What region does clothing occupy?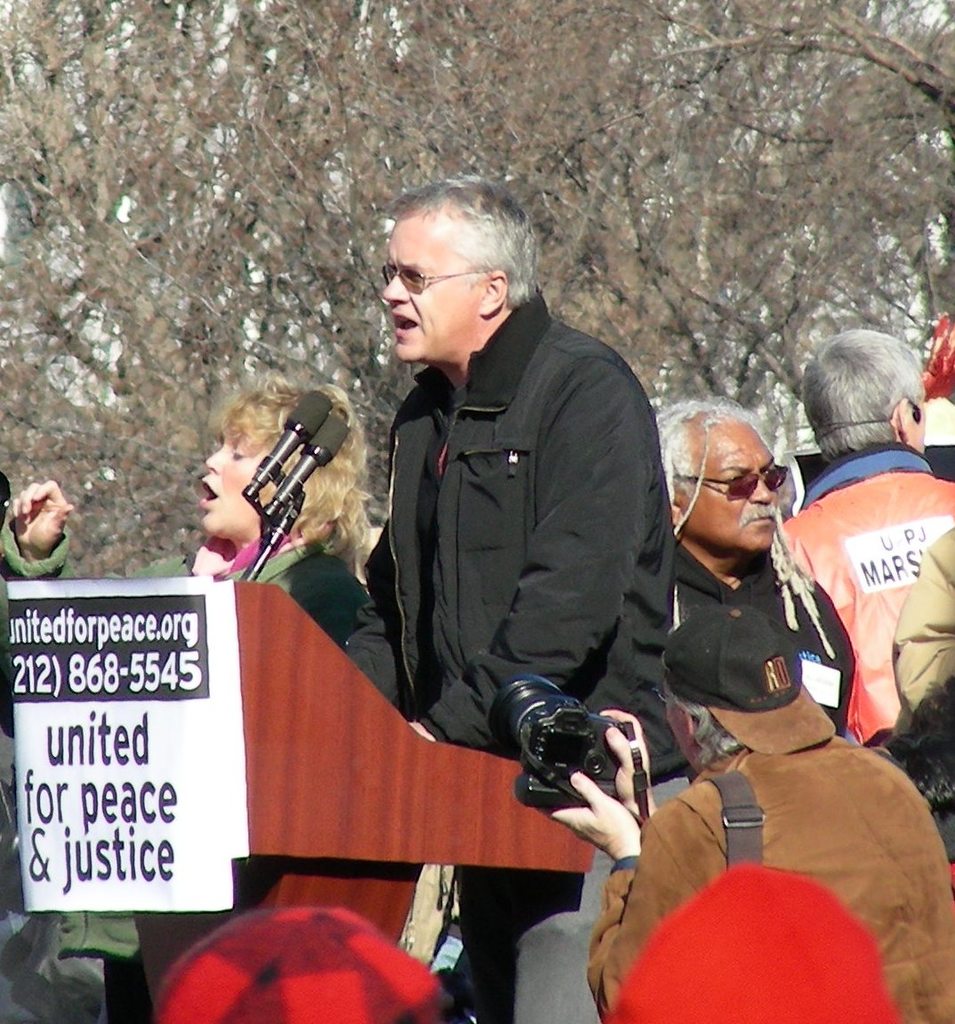
[x1=578, y1=726, x2=954, y2=1023].
